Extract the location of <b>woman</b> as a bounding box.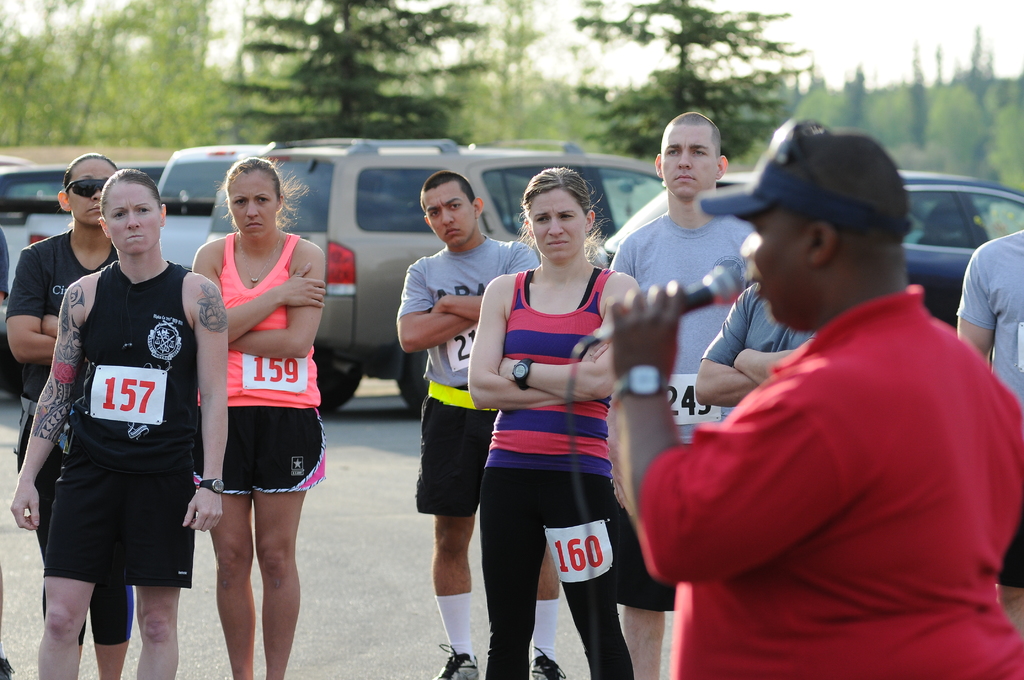
465 163 639 679.
